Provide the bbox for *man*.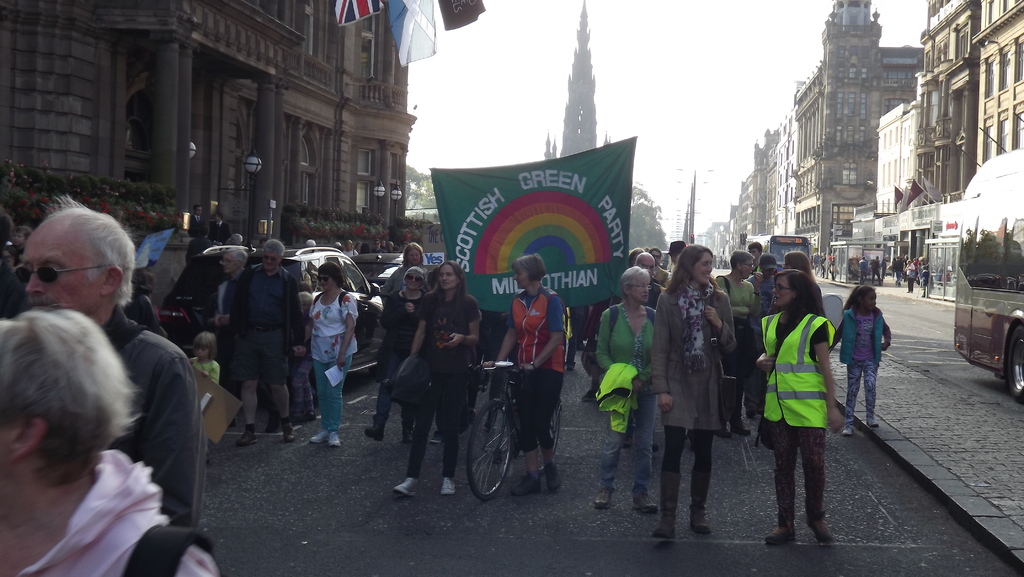
207,212,230,243.
